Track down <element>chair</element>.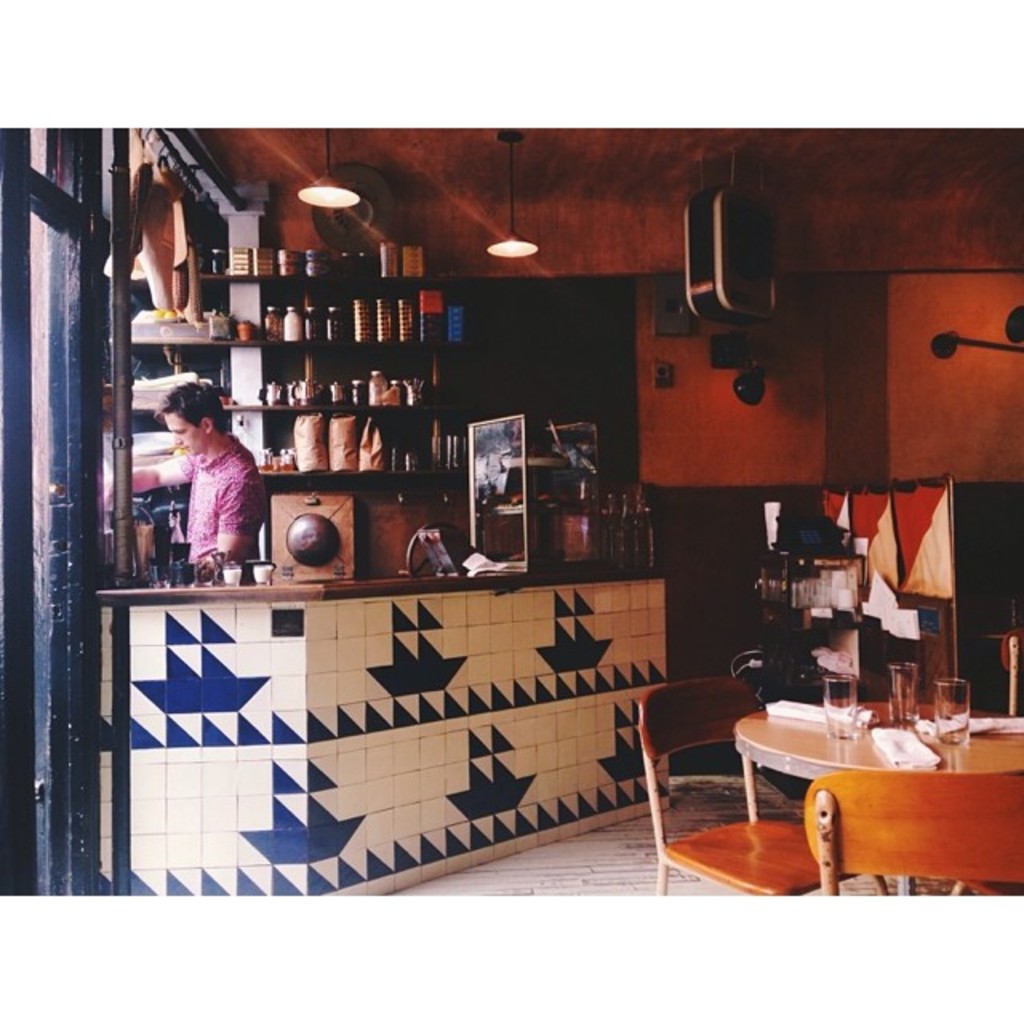
Tracked to 635,622,808,914.
